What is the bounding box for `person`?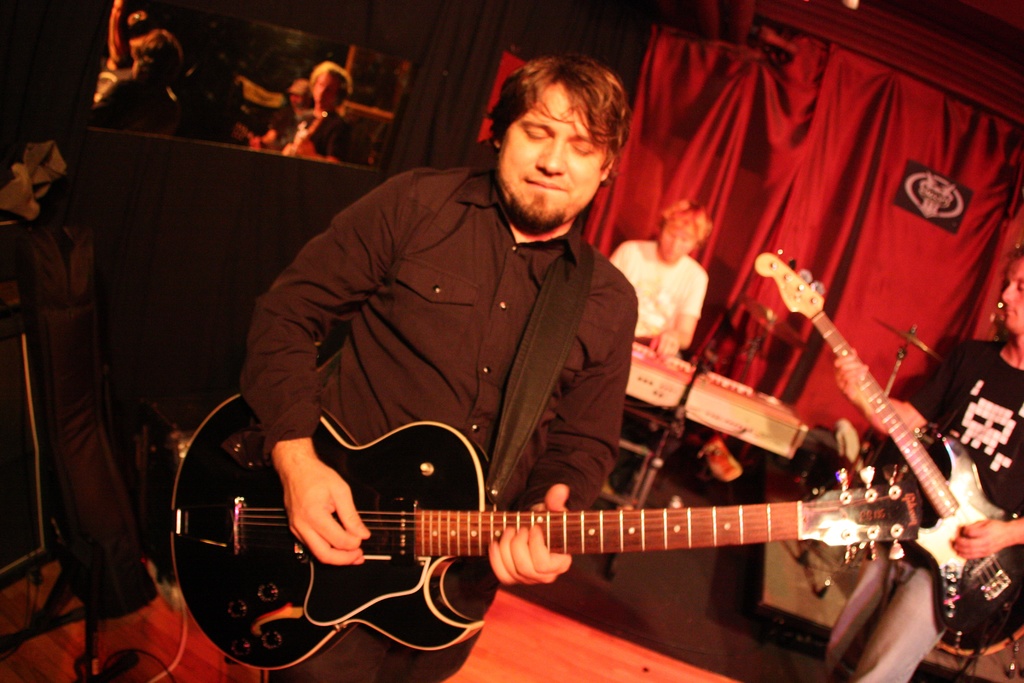
box(843, 237, 1023, 682).
